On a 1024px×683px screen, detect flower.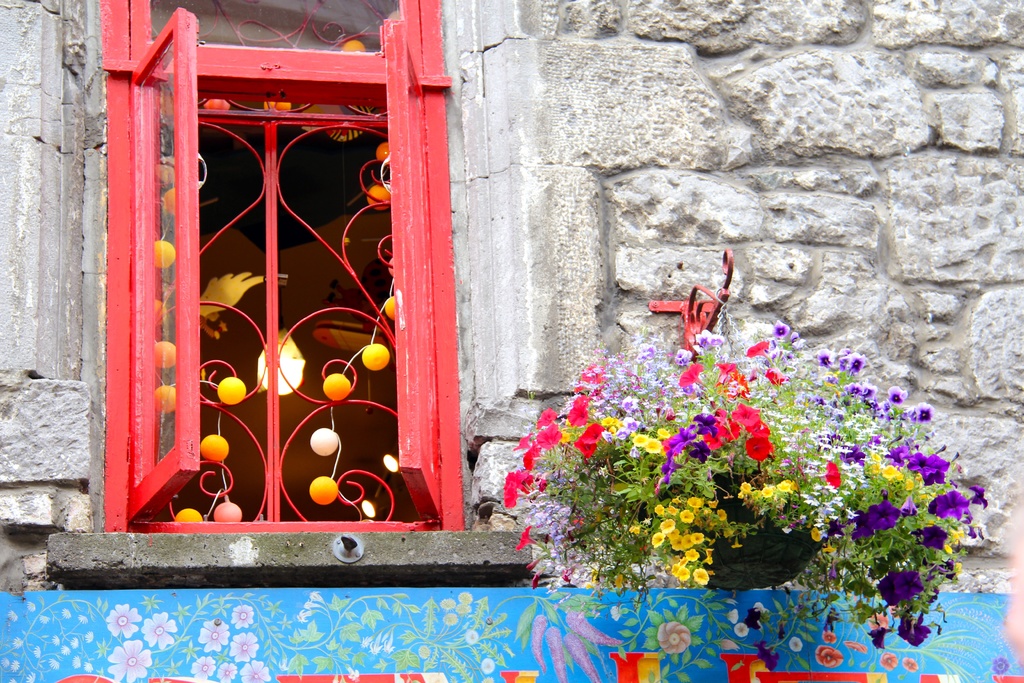
(888,445,904,466).
